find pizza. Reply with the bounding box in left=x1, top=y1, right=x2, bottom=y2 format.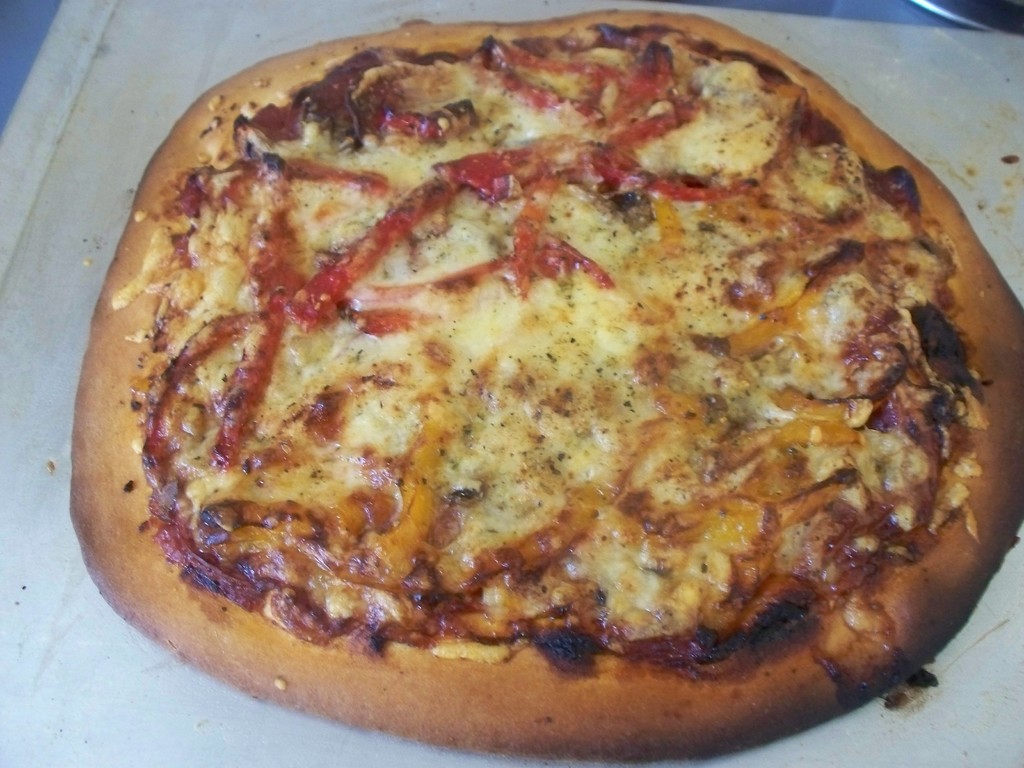
left=63, top=1, right=1023, bottom=765.
